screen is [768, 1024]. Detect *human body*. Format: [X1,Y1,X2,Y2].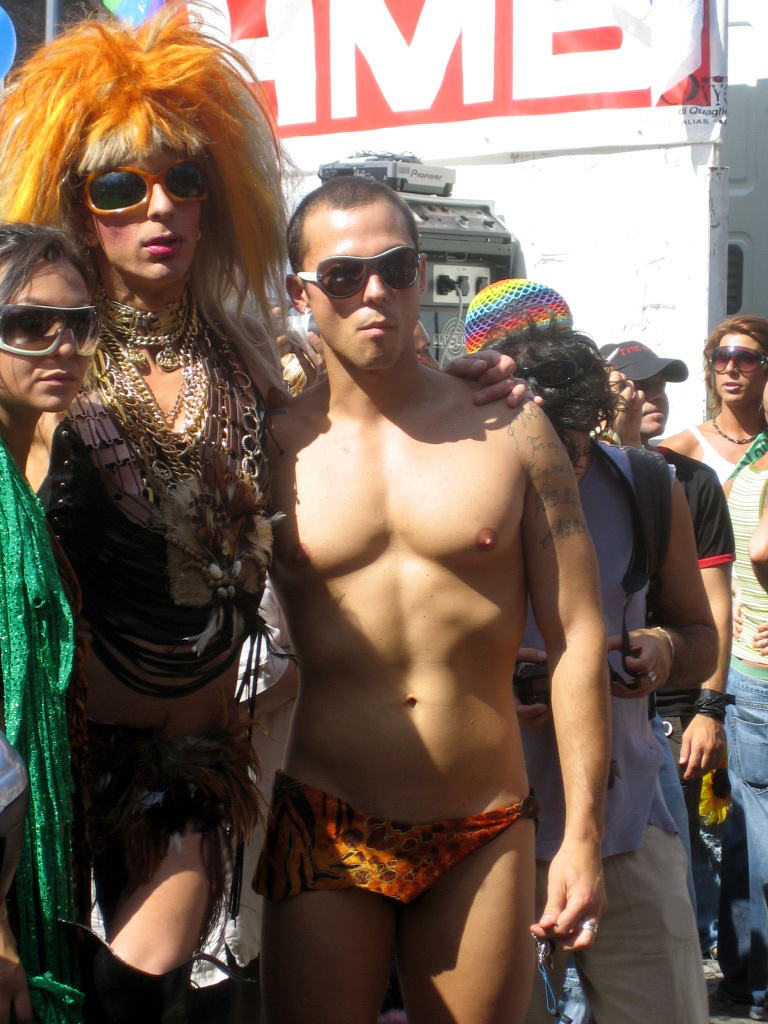
[232,198,629,1011].
